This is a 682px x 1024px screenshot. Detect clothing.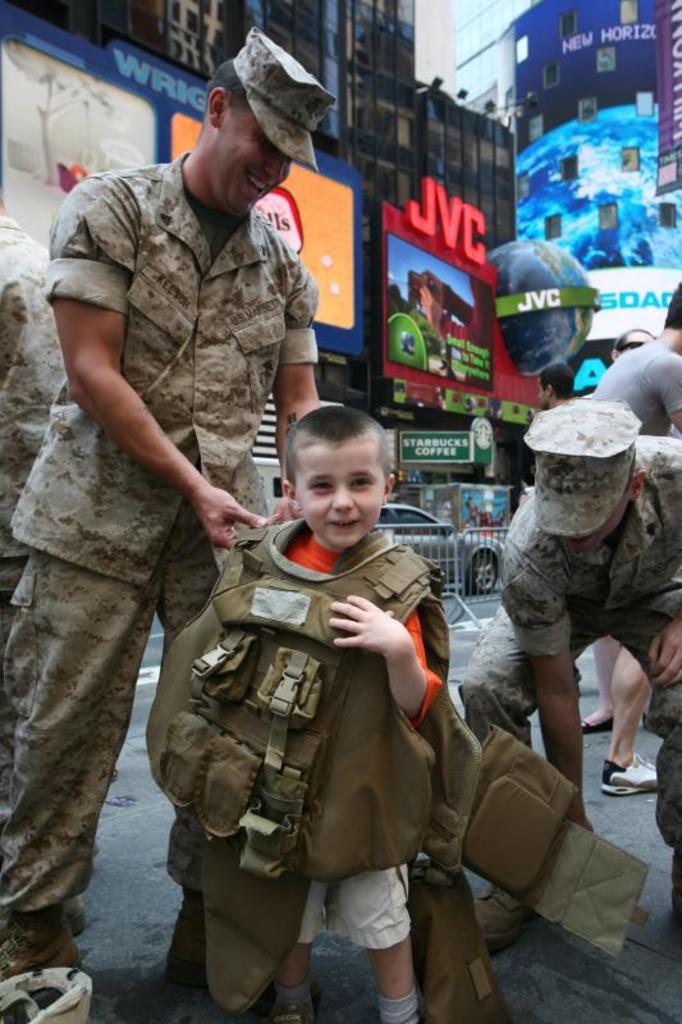
[439,420,681,893].
